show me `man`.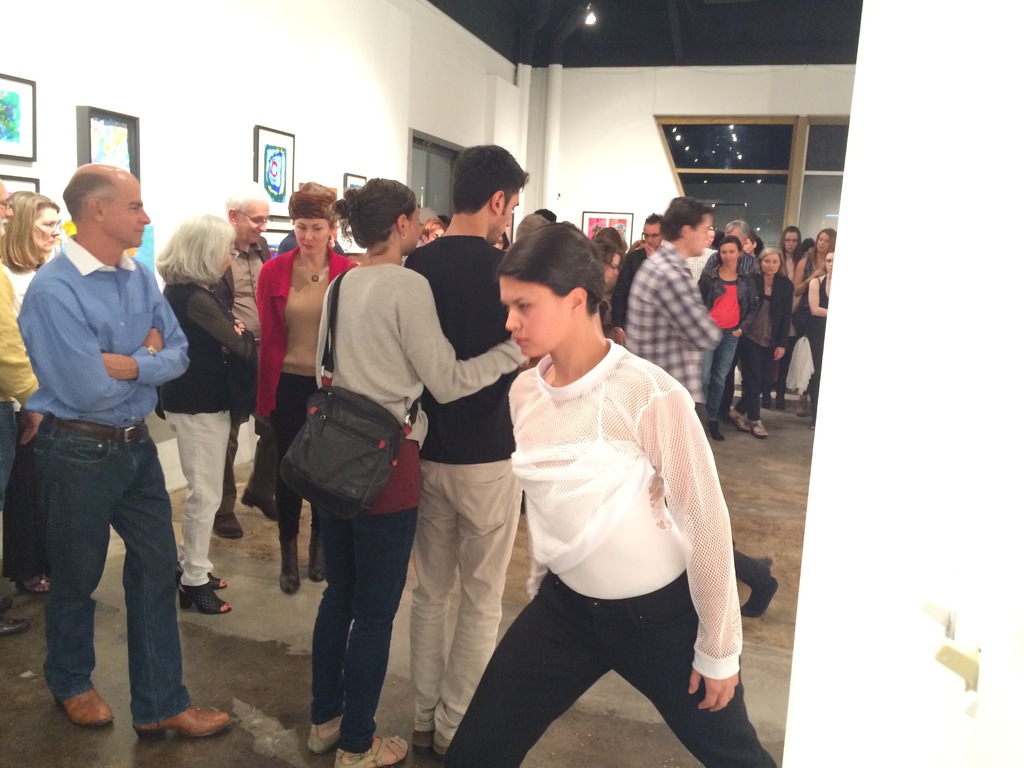
`man` is here: (x1=10, y1=159, x2=199, y2=741).
